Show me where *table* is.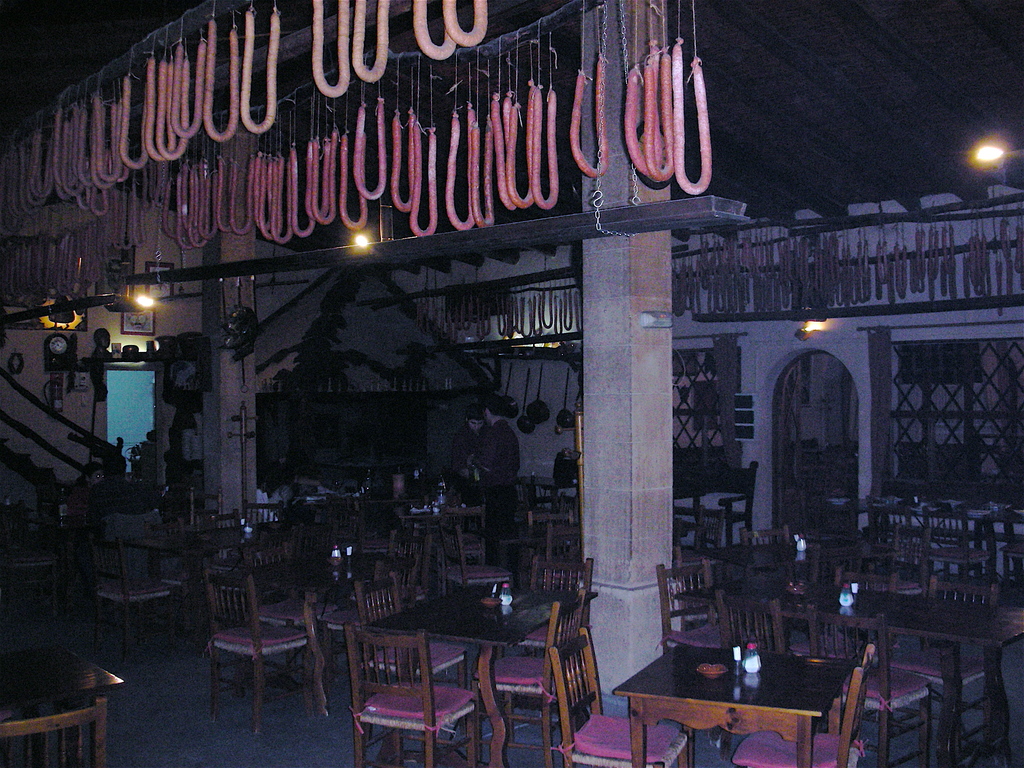
*table* is at l=364, t=584, r=600, b=761.
